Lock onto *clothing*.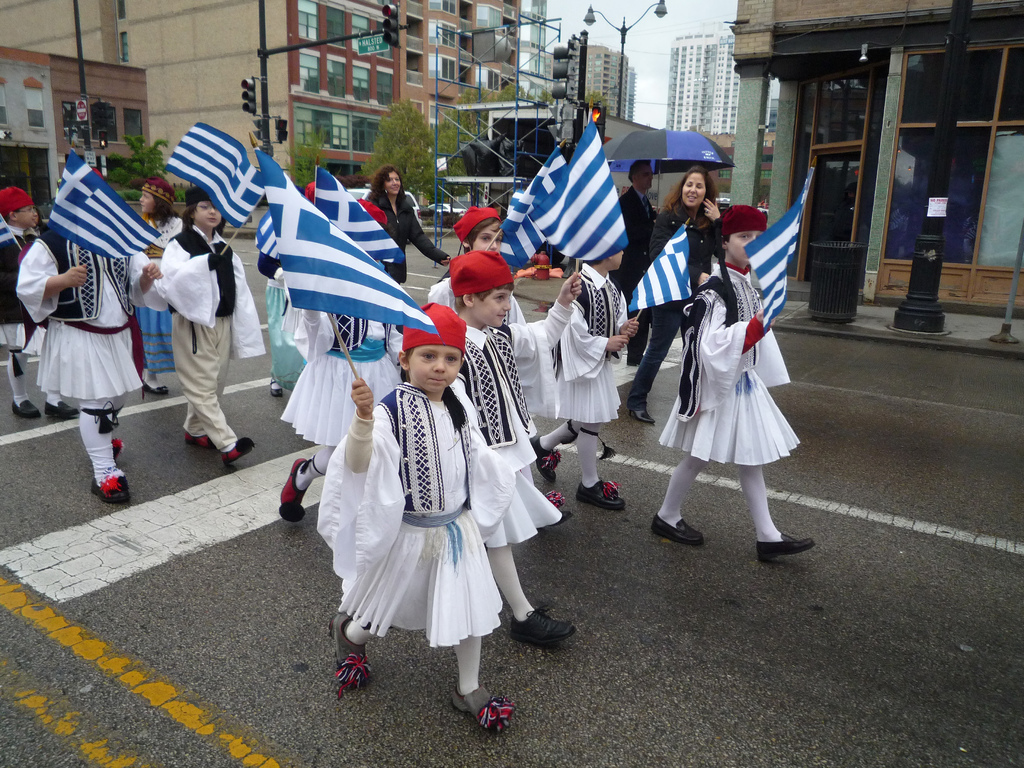
Locked: <region>546, 263, 629, 428</region>.
